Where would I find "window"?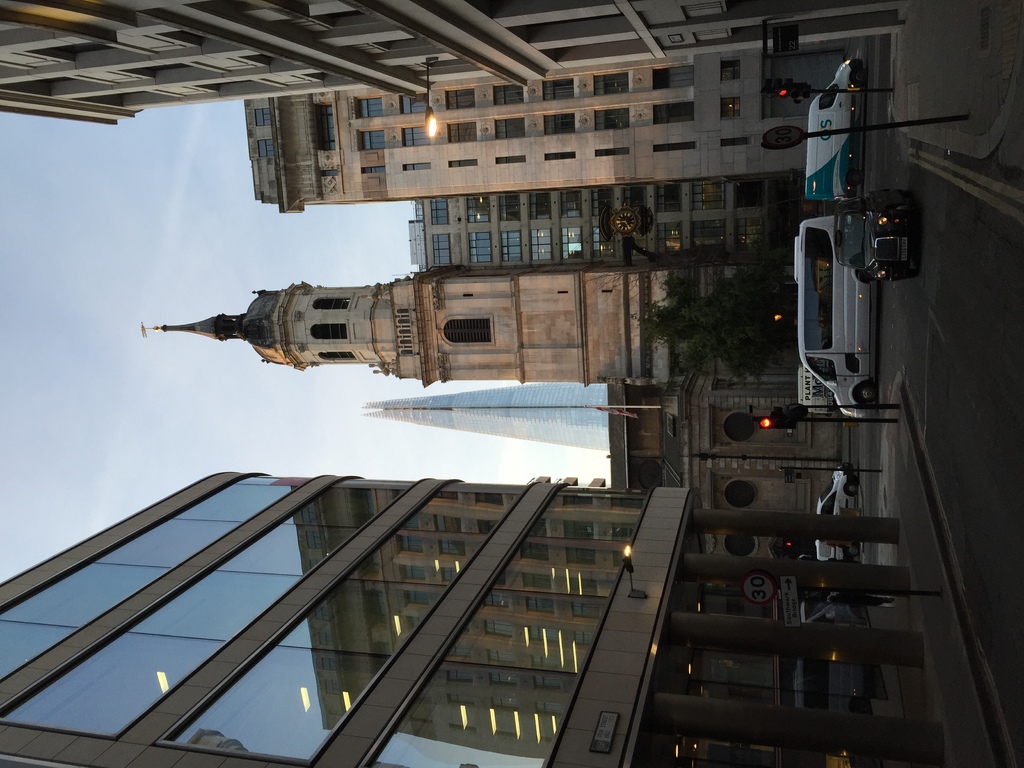
At (x1=559, y1=221, x2=588, y2=256).
